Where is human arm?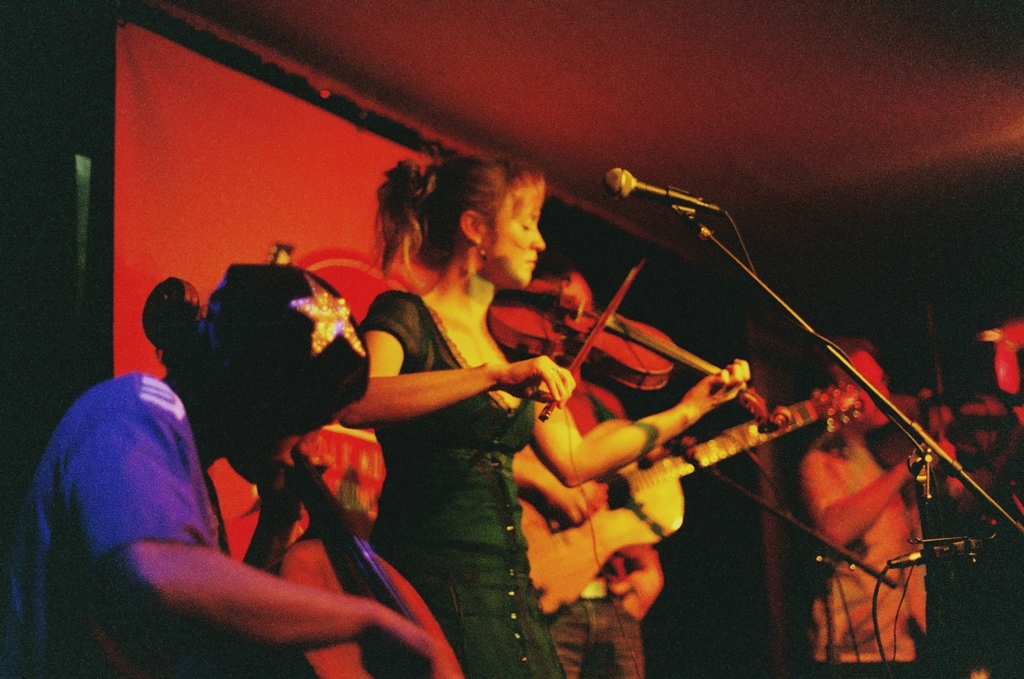
bbox(609, 551, 666, 627).
